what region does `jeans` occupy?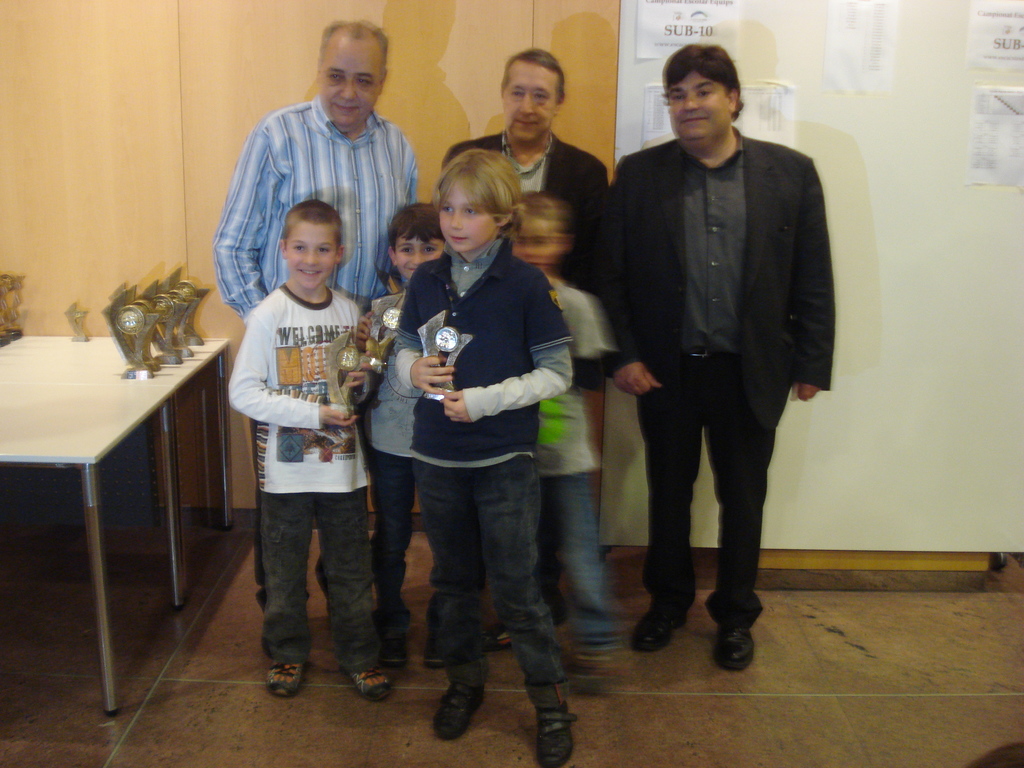
region(540, 470, 624, 646).
